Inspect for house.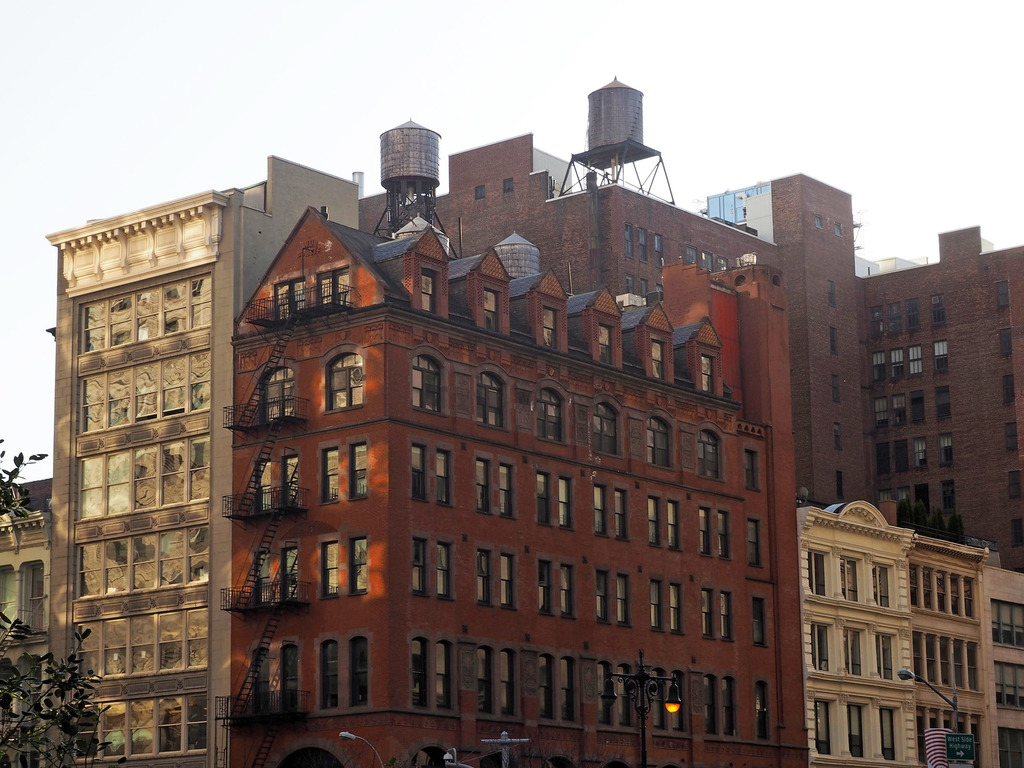
Inspection: select_region(792, 497, 934, 767).
